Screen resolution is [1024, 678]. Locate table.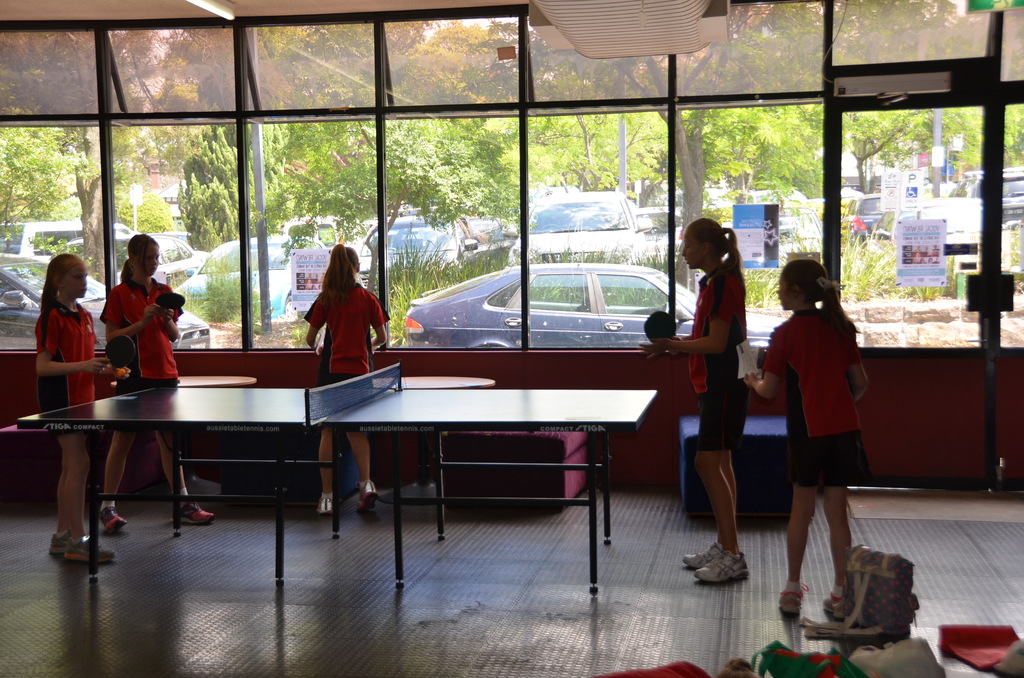
detection(173, 370, 261, 499).
